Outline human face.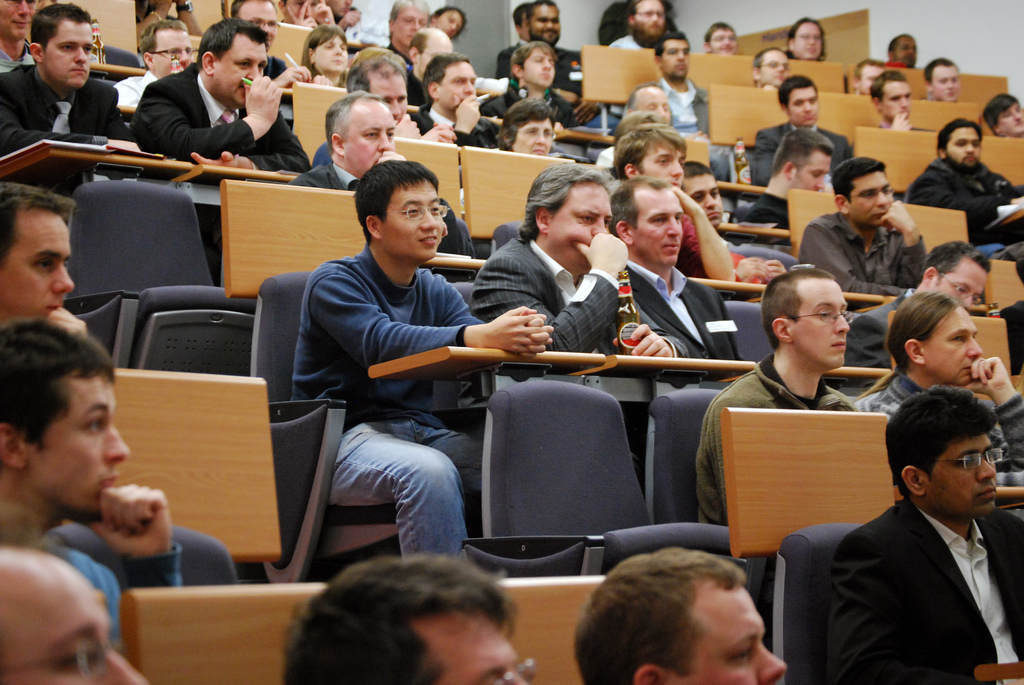
Outline: {"x1": 0, "y1": 548, "x2": 150, "y2": 684}.
